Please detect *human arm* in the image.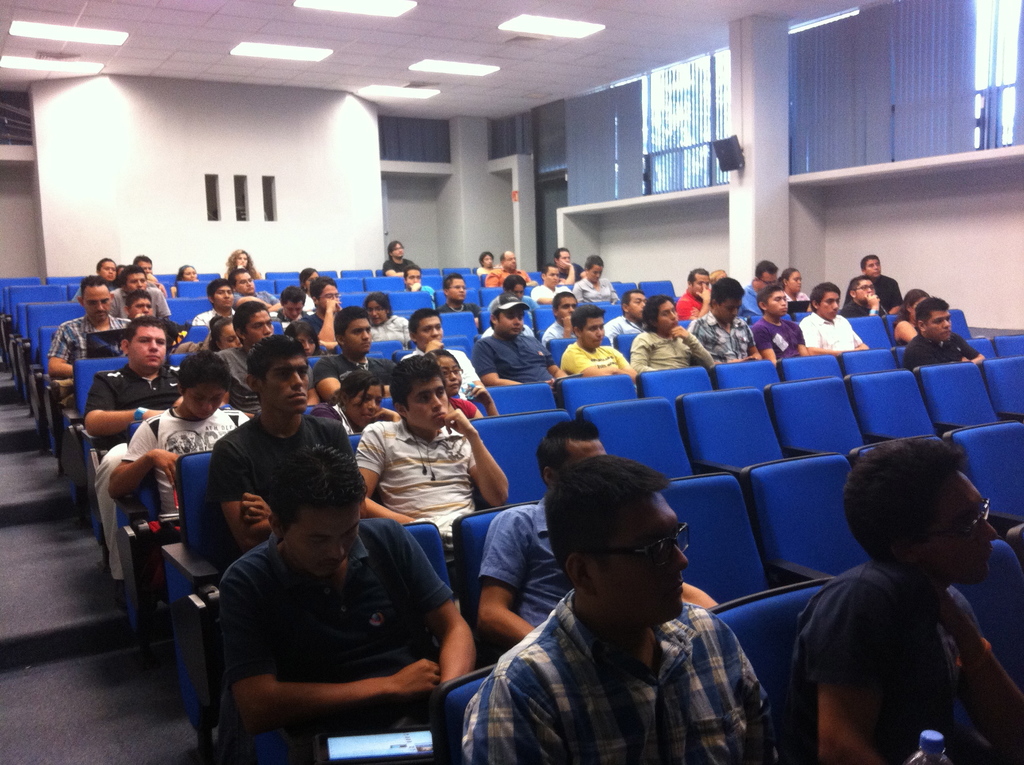
left=687, top=318, right=701, bottom=335.
